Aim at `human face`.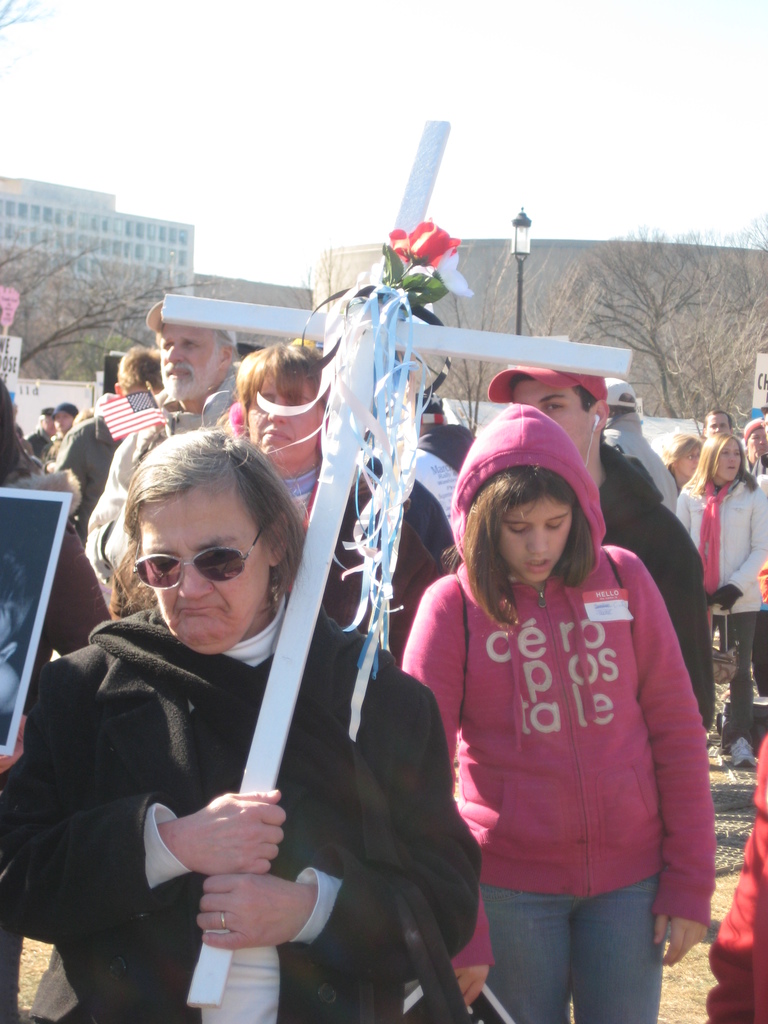
Aimed at select_region(248, 377, 323, 468).
